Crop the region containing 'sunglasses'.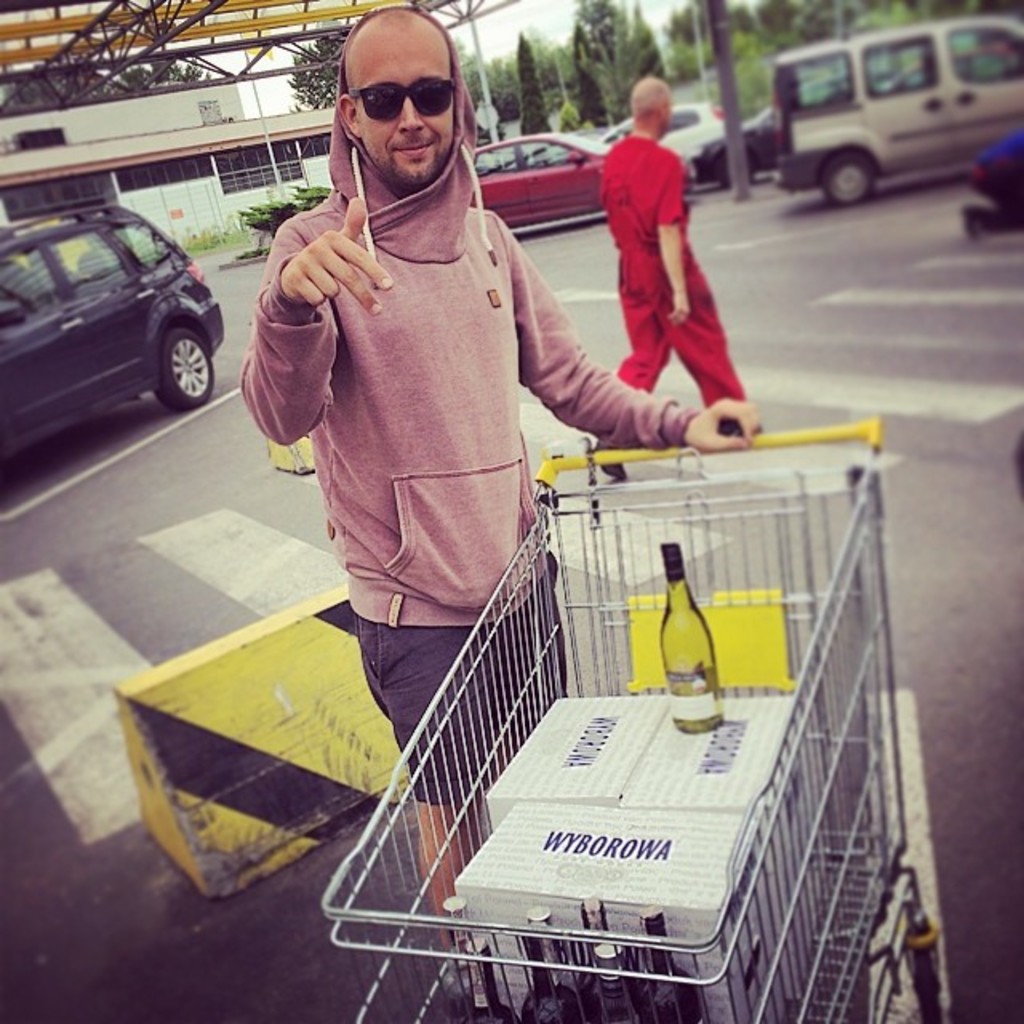
Crop region: 346/83/456/122.
